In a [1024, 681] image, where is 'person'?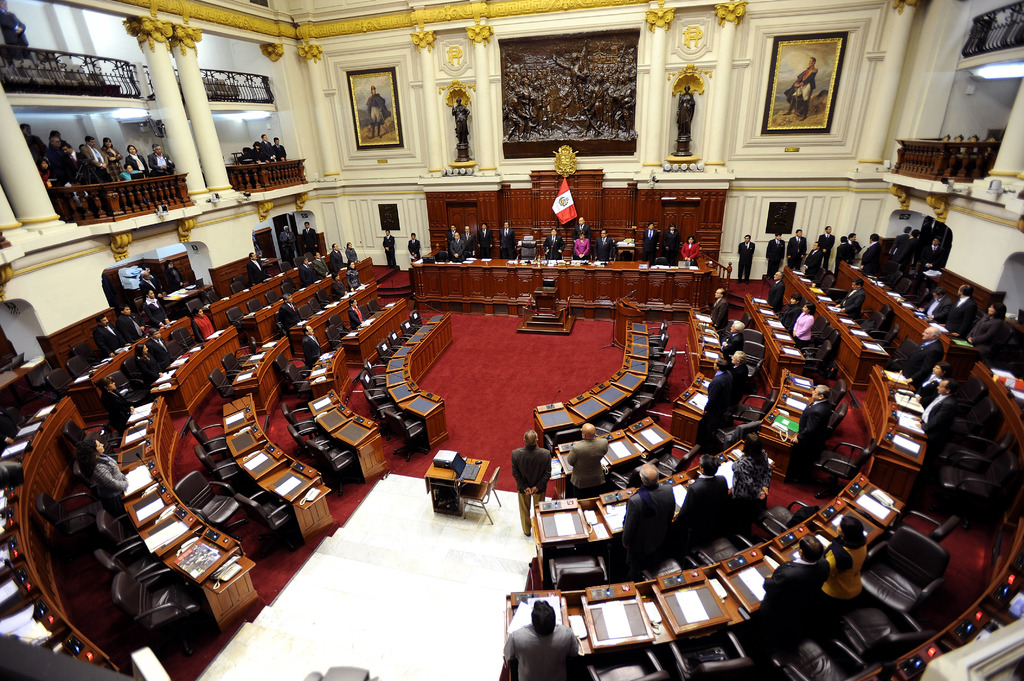
(572, 228, 591, 259).
